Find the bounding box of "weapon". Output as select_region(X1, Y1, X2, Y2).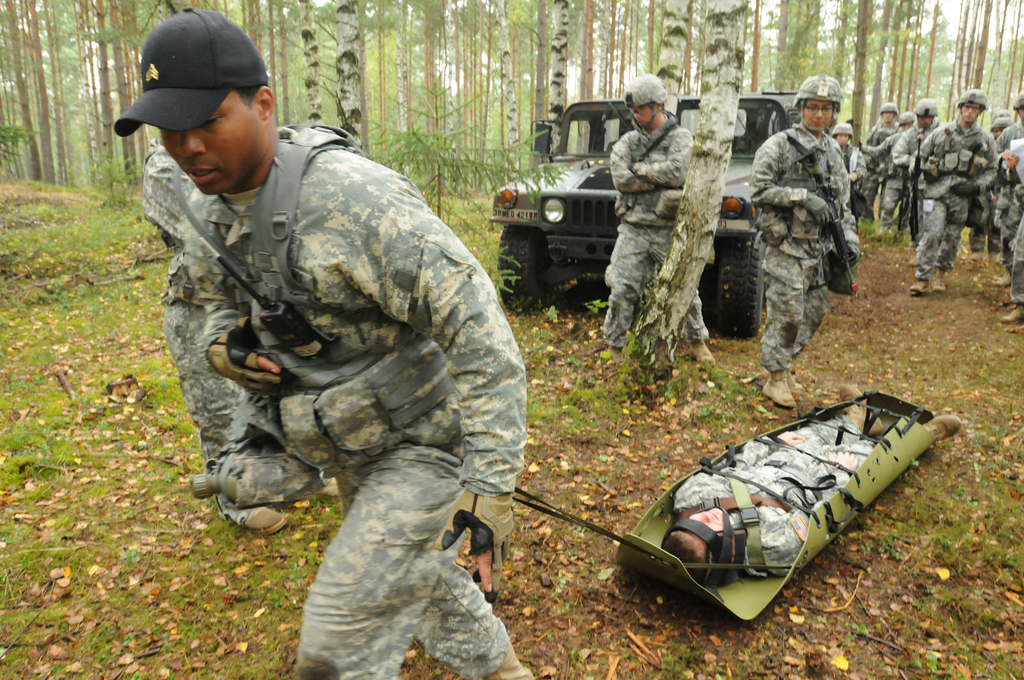
select_region(793, 148, 858, 293).
